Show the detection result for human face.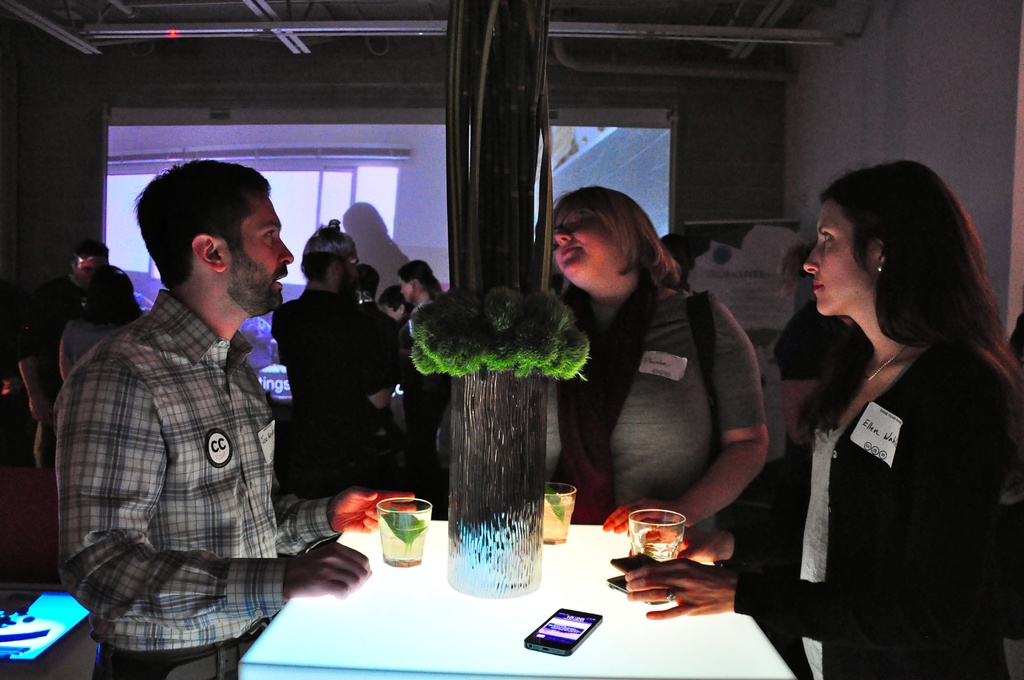
{"x1": 800, "y1": 200, "x2": 877, "y2": 313}.
